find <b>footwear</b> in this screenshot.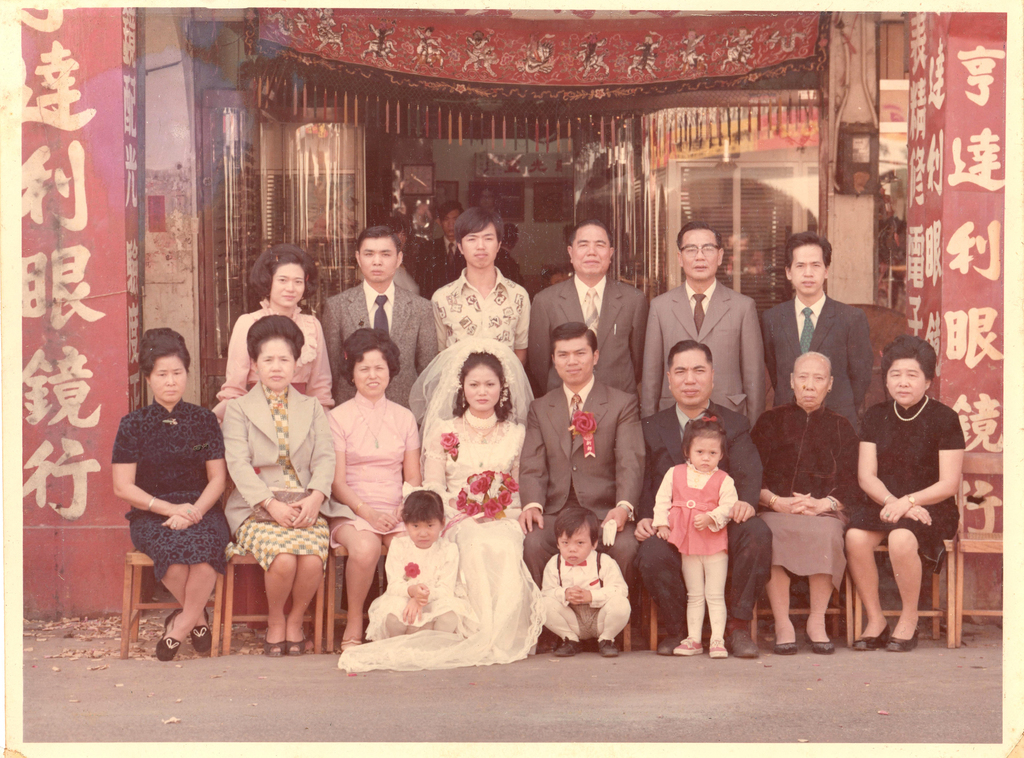
The bounding box for <b>footwear</b> is 806, 625, 834, 655.
